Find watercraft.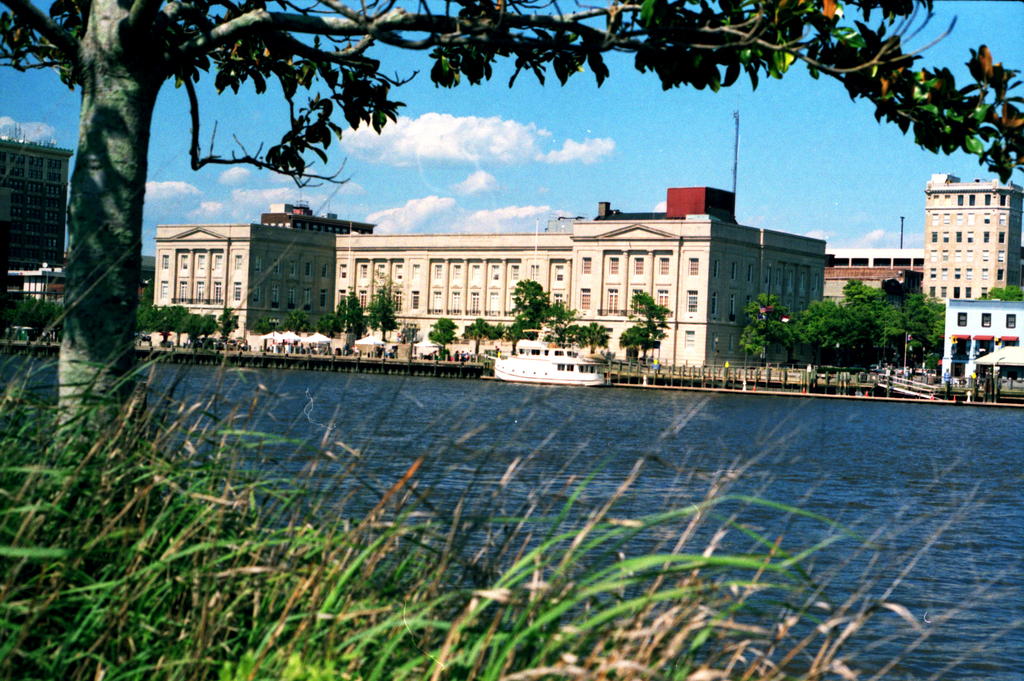
box(482, 313, 630, 385).
